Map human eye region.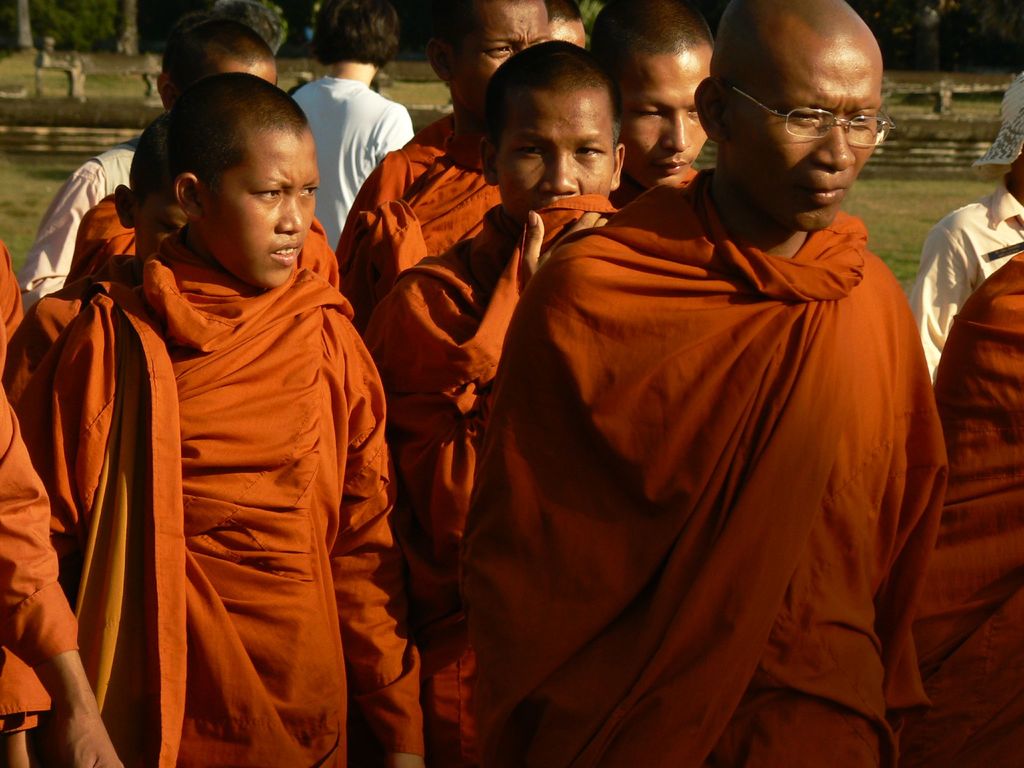
Mapped to select_region(511, 140, 550, 159).
